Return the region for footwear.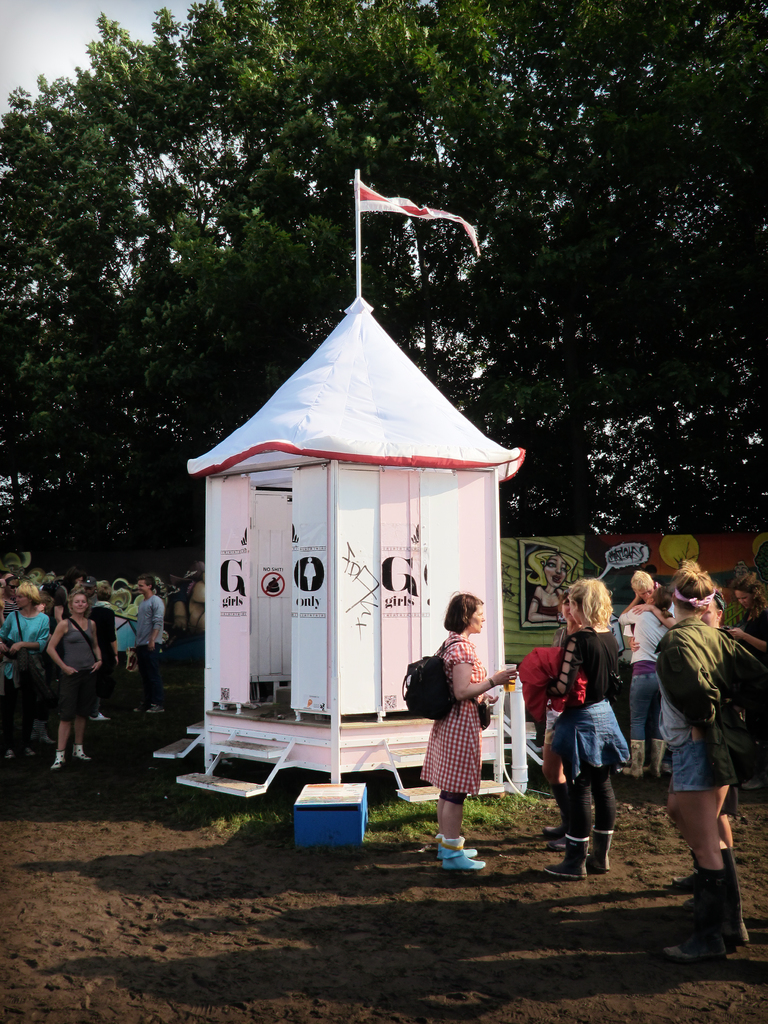
locate(3, 746, 15, 764).
